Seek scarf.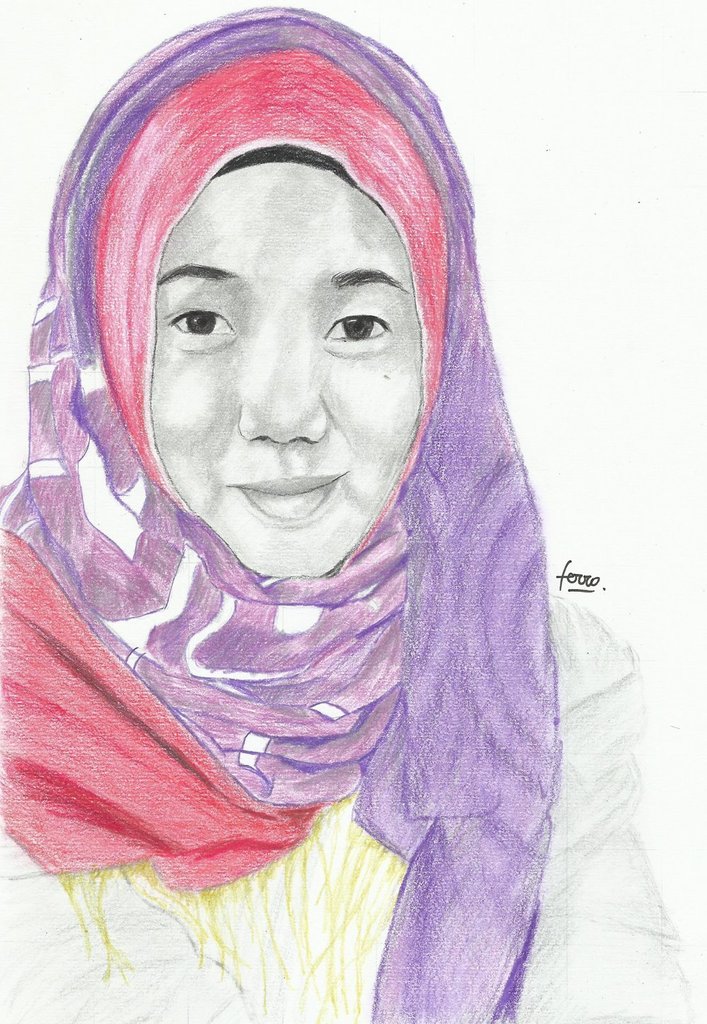
Rect(0, 5, 567, 1023).
